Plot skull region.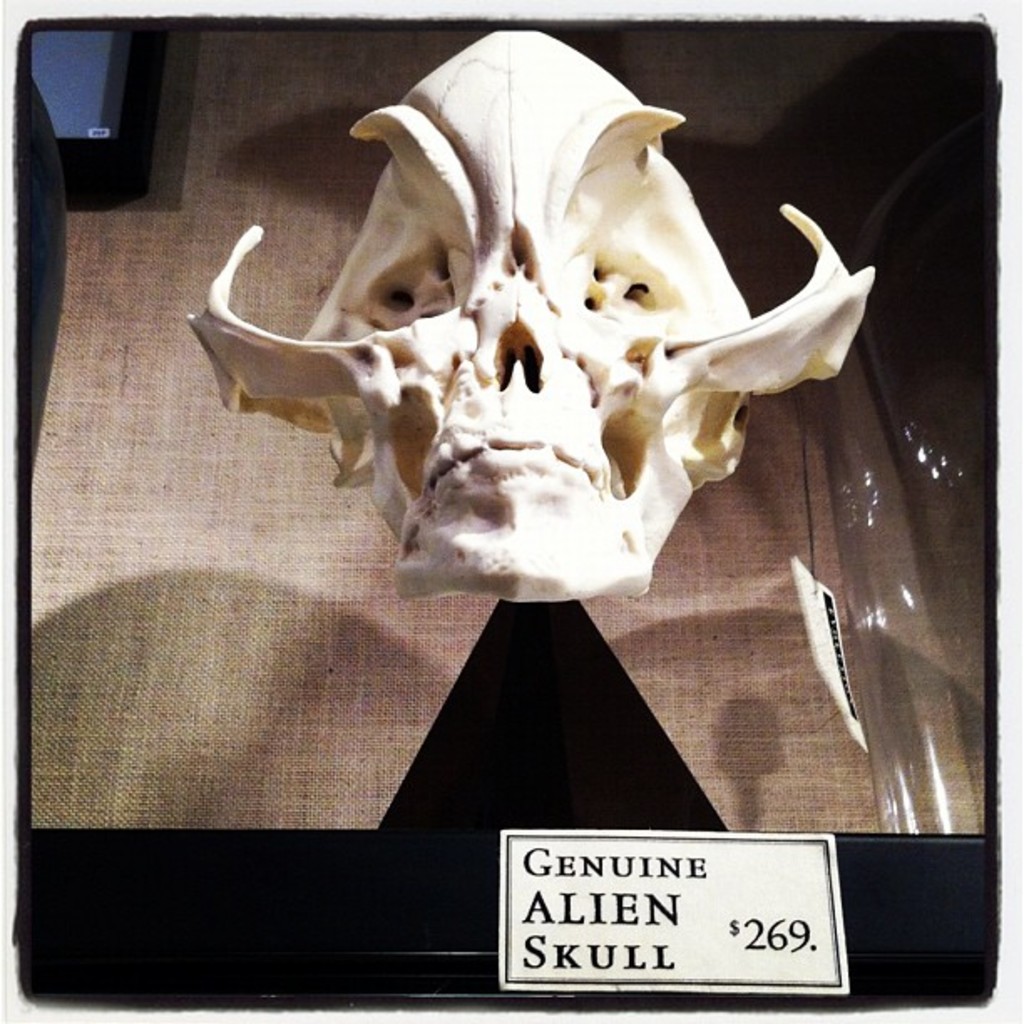
Plotted at (186, 30, 872, 602).
